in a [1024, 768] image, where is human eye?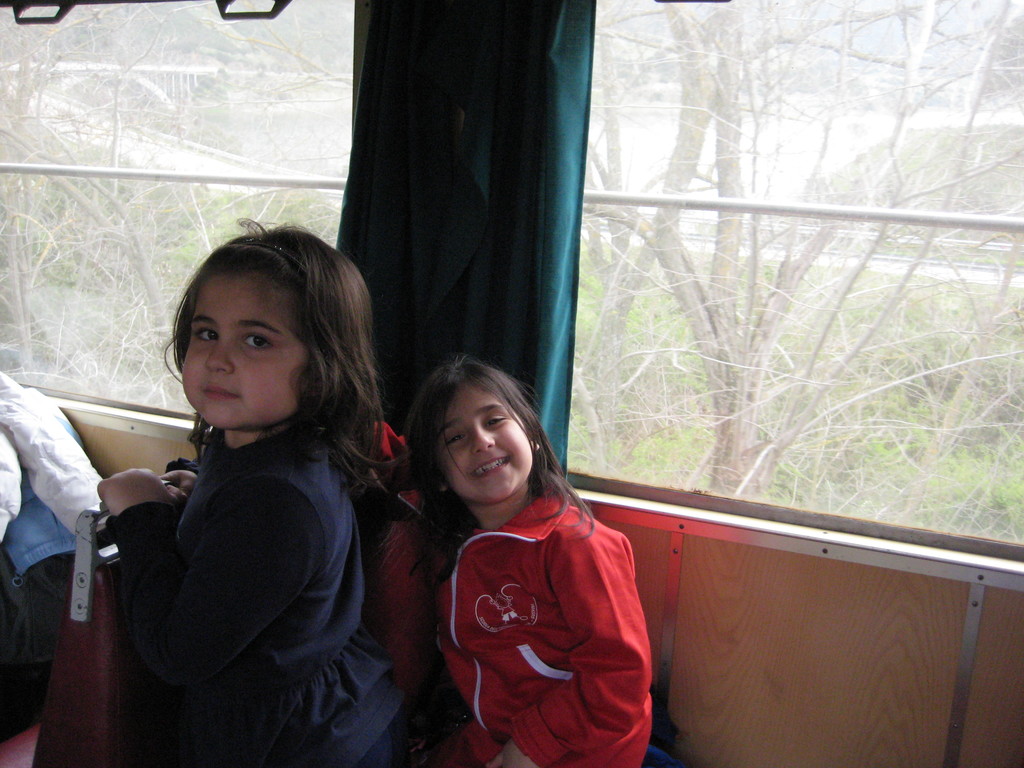
box=[191, 320, 217, 344].
